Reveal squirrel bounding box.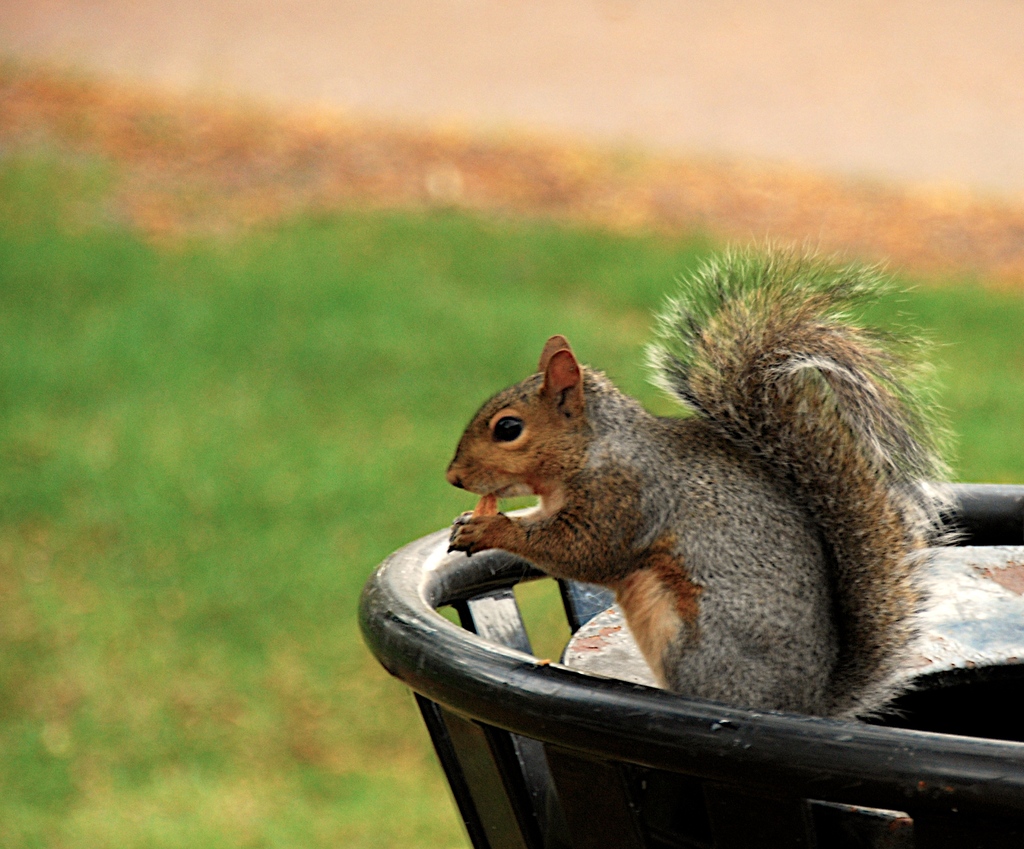
Revealed: box(441, 234, 975, 717).
